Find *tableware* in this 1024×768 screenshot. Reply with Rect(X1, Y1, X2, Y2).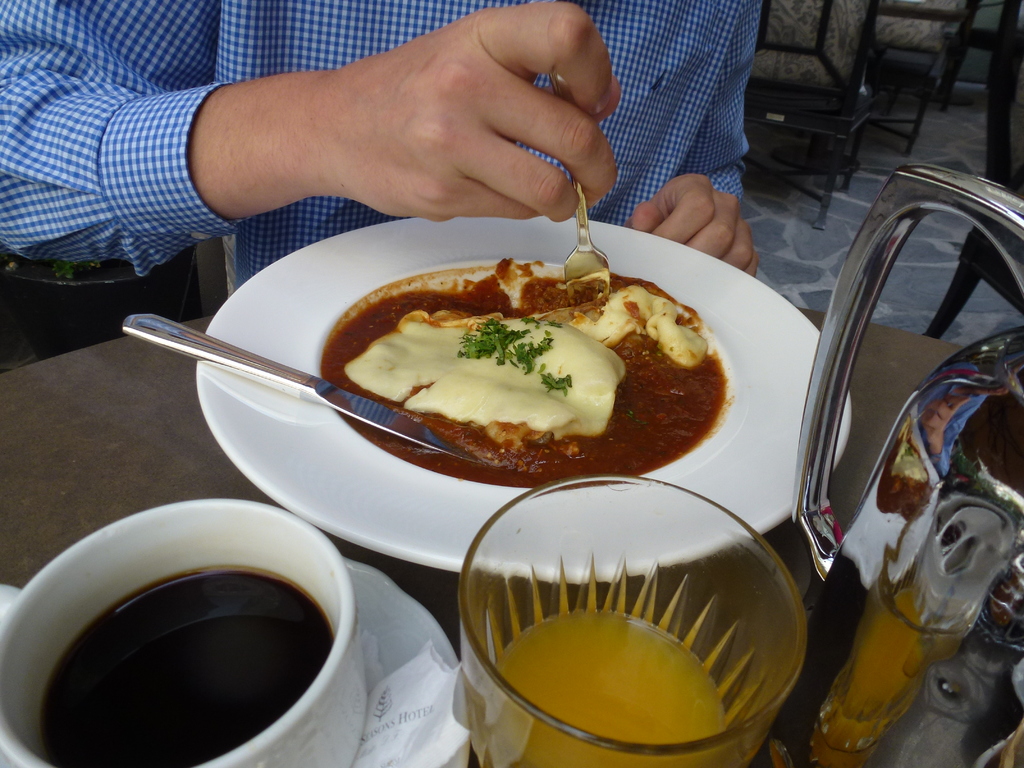
Rect(454, 463, 810, 767).
